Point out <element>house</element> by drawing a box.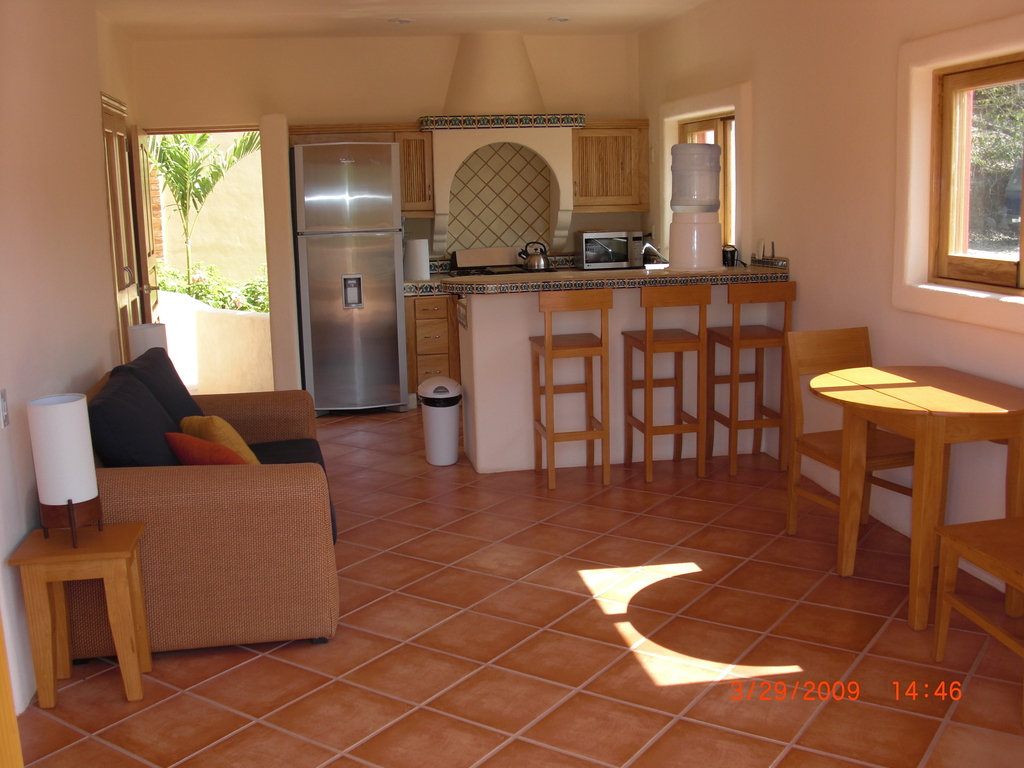
8/17/1023/669.
